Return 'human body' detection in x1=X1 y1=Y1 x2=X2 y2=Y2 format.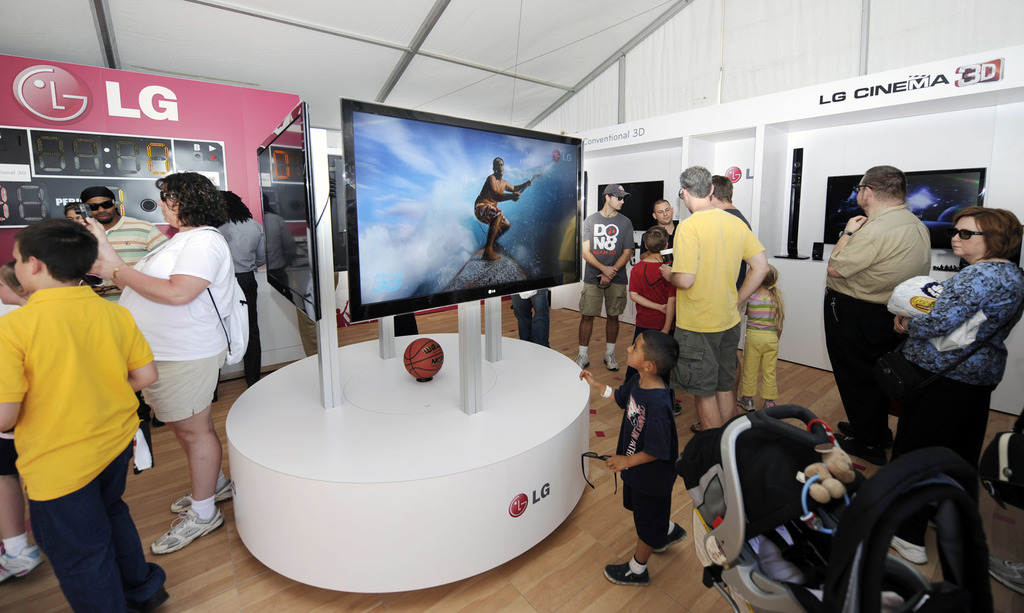
x1=580 y1=327 x2=686 y2=585.
